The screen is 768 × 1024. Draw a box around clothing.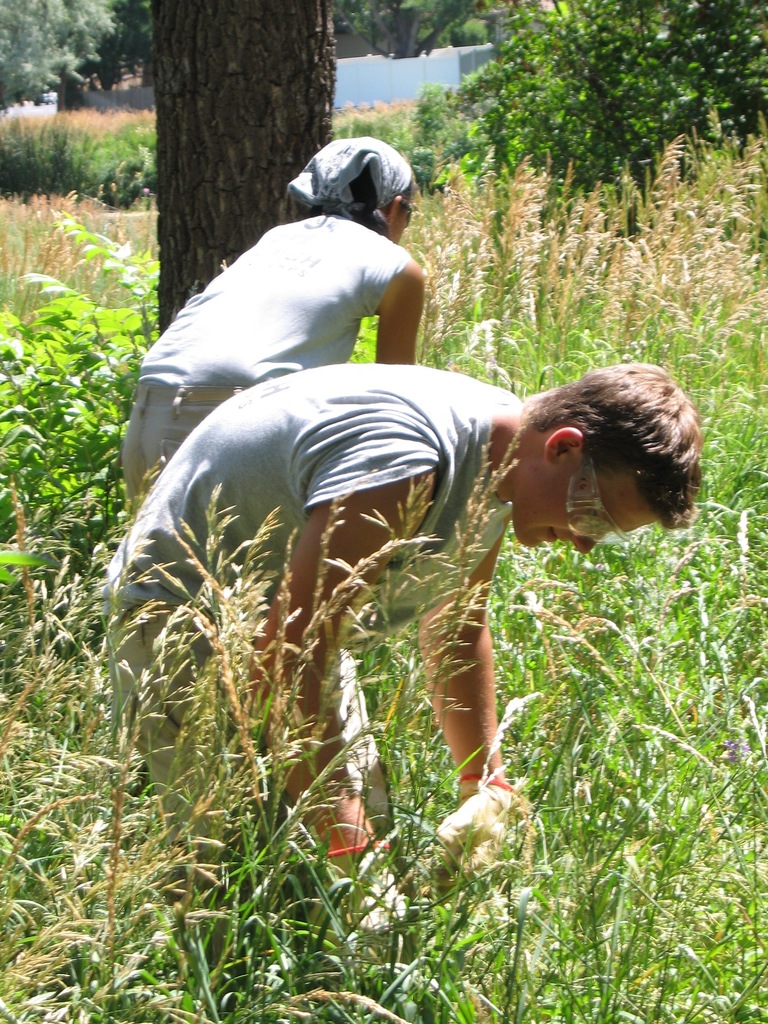
BBox(284, 142, 440, 196).
